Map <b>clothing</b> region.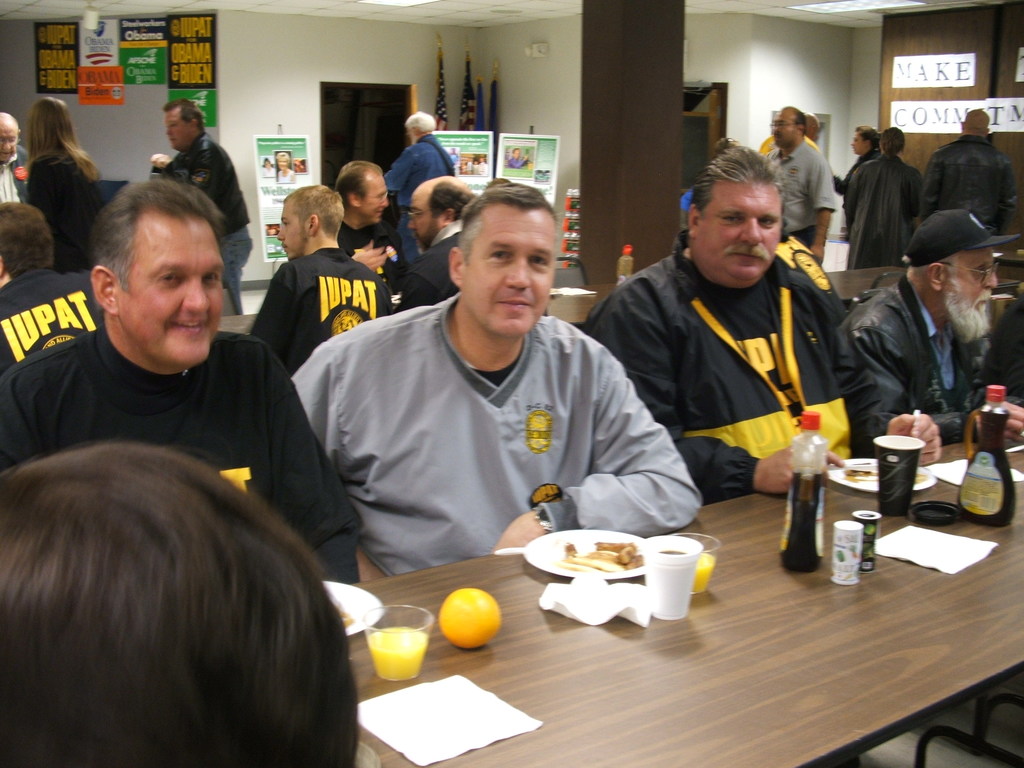
Mapped to <box>596,253,856,482</box>.
